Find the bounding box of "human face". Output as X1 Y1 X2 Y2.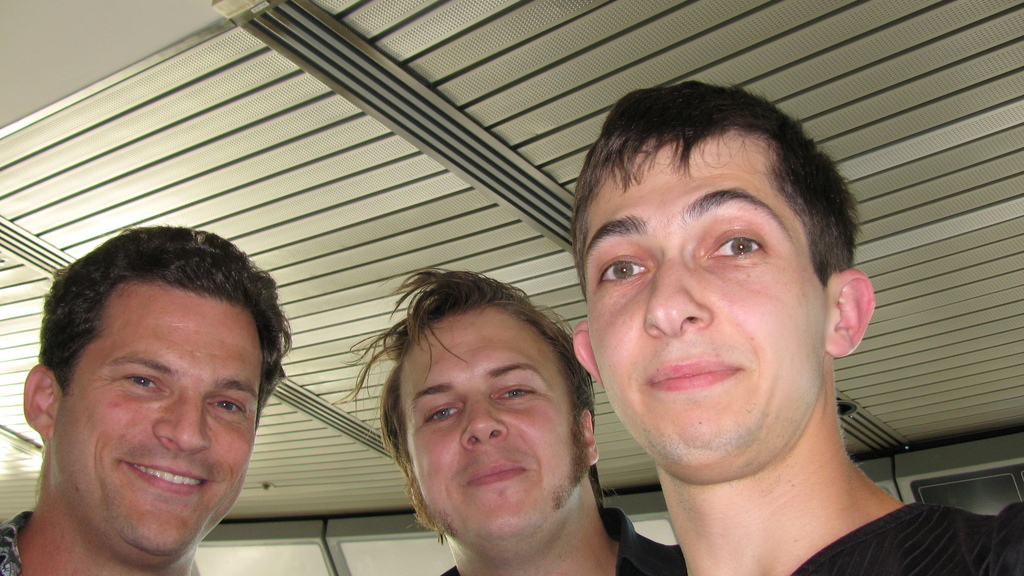
395 316 572 538.
